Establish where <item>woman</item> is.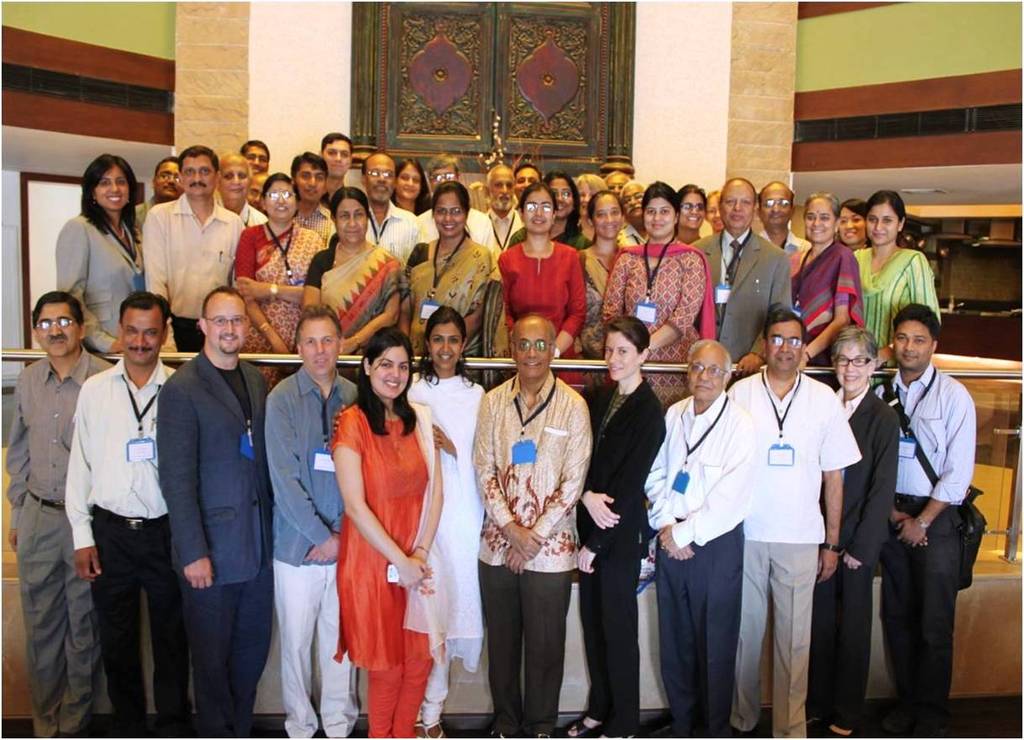
Established at {"x1": 407, "y1": 182, "x2": 508, "y2": 376}.
